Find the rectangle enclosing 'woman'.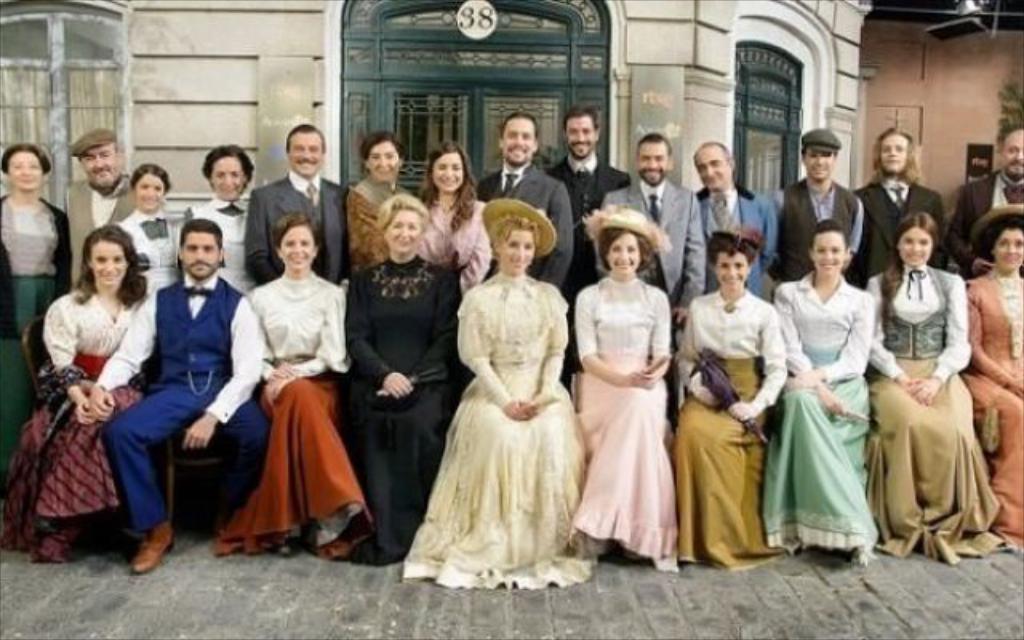
rect(110, 158, 187, 309).
